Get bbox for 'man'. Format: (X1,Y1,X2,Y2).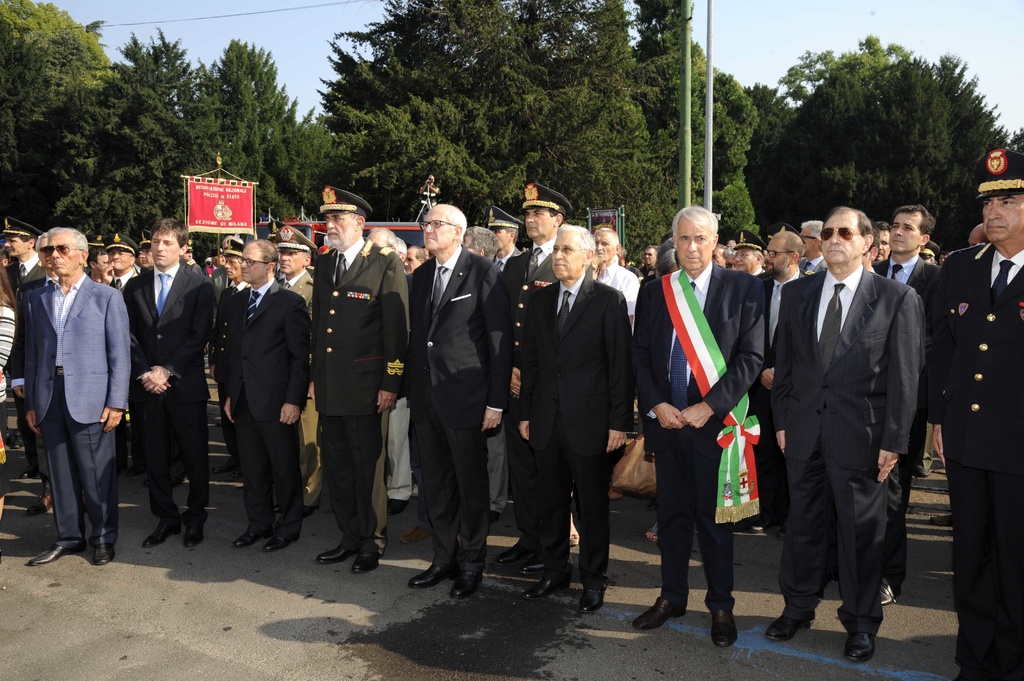
(924,141,1023,680).
